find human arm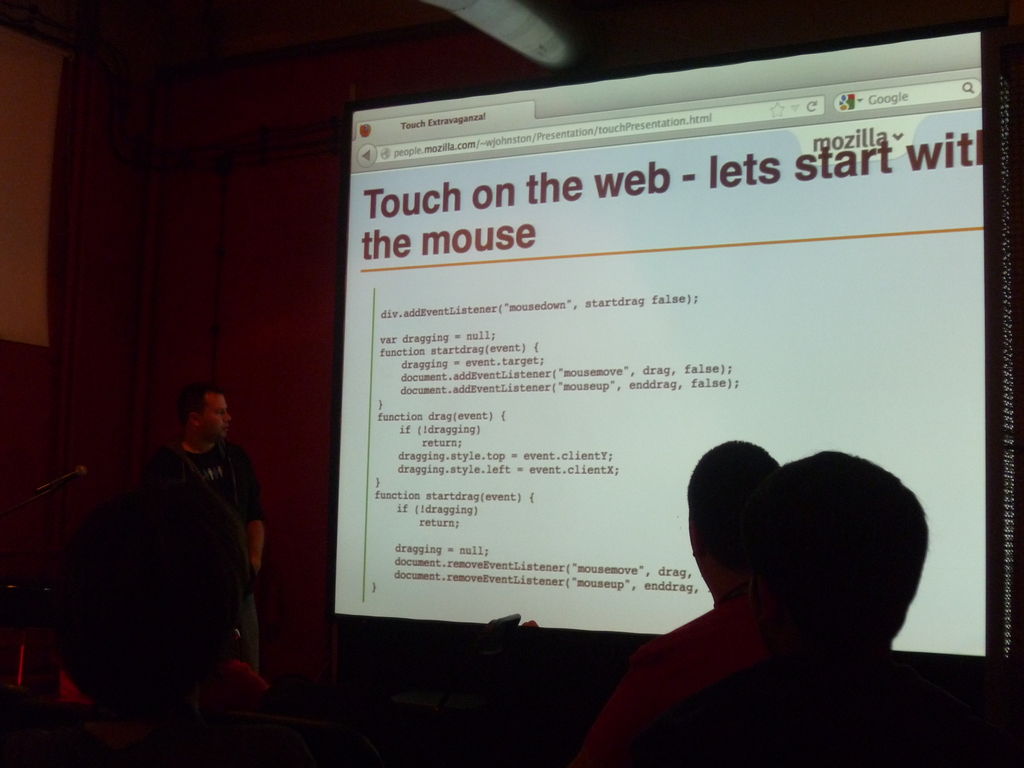
bbox(244, 458, 267, 571)
